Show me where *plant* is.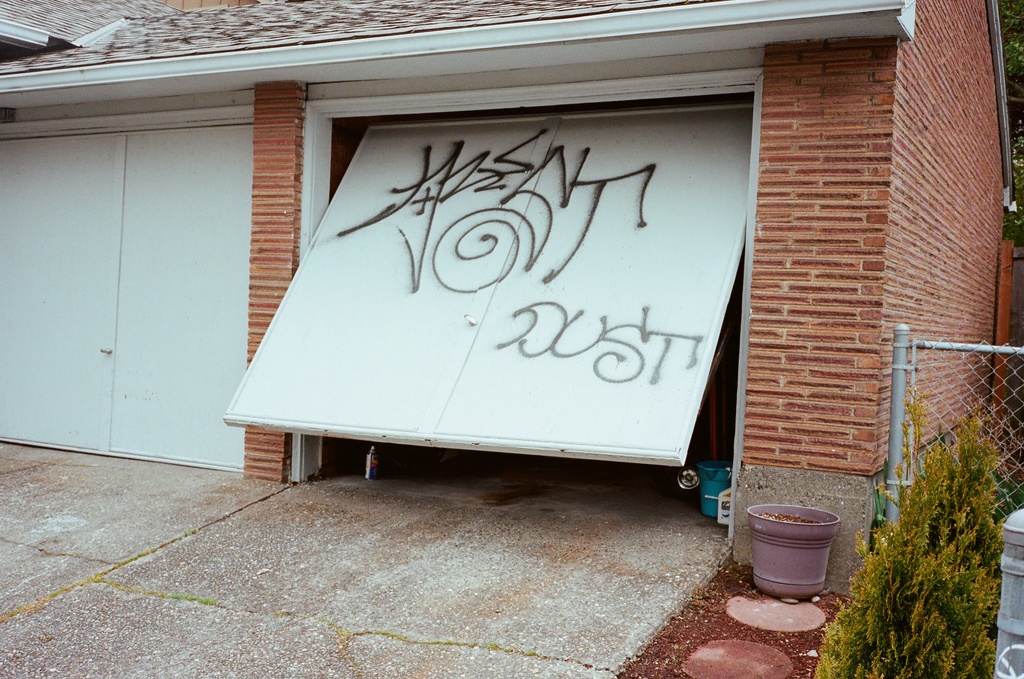
*plant* is at 863/423/1009/661.
